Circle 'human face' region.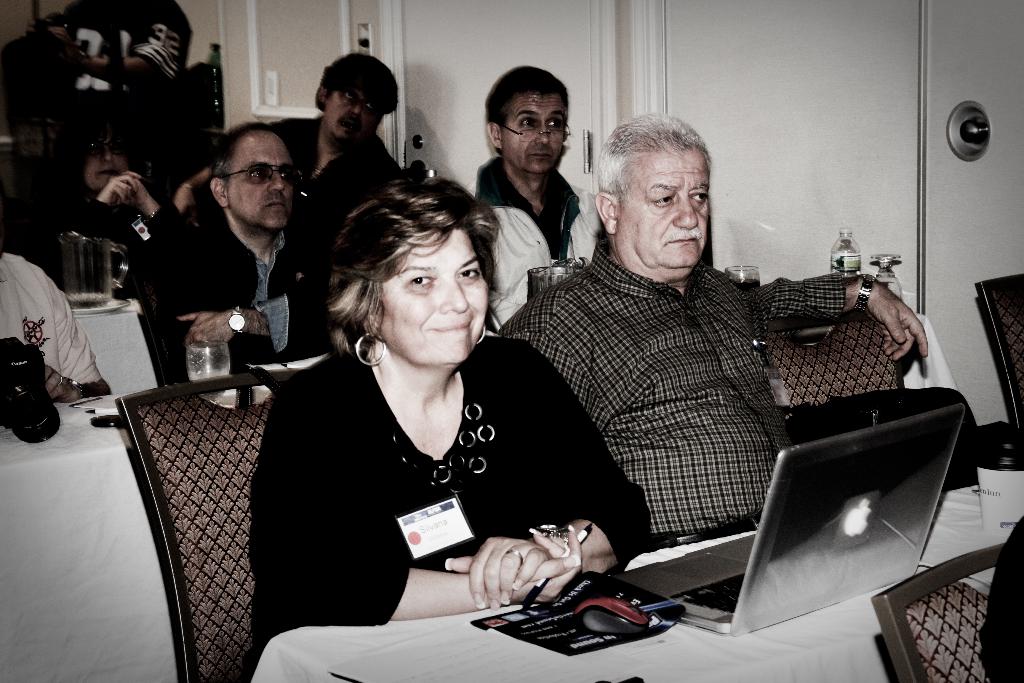
Region: [x1=326, y1=81, x2=383, y2=140].
